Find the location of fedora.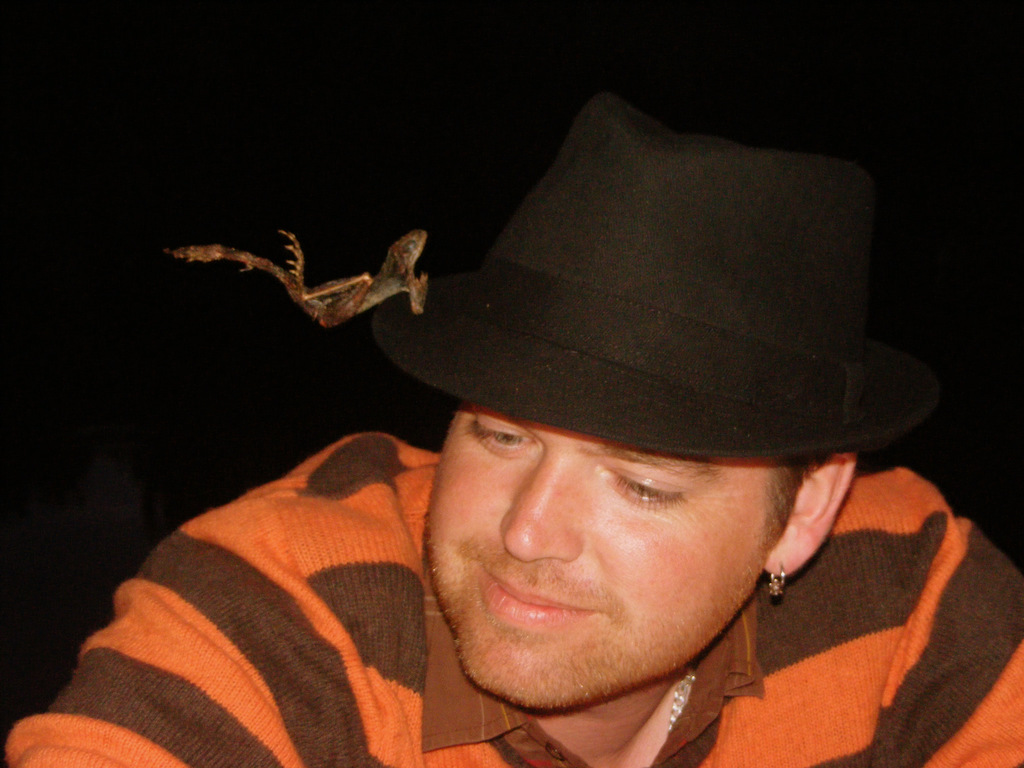
Location: region(370, 95, 940, 460).
